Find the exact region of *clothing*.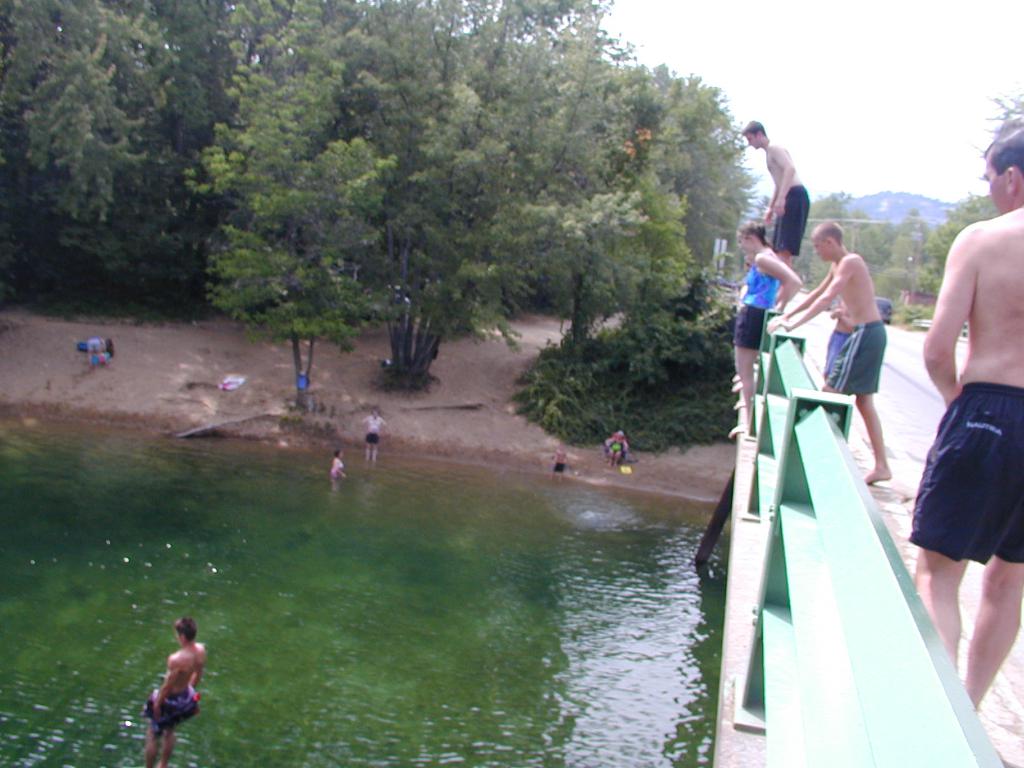
Exact region: Rect(552, 456, 569, 468).
